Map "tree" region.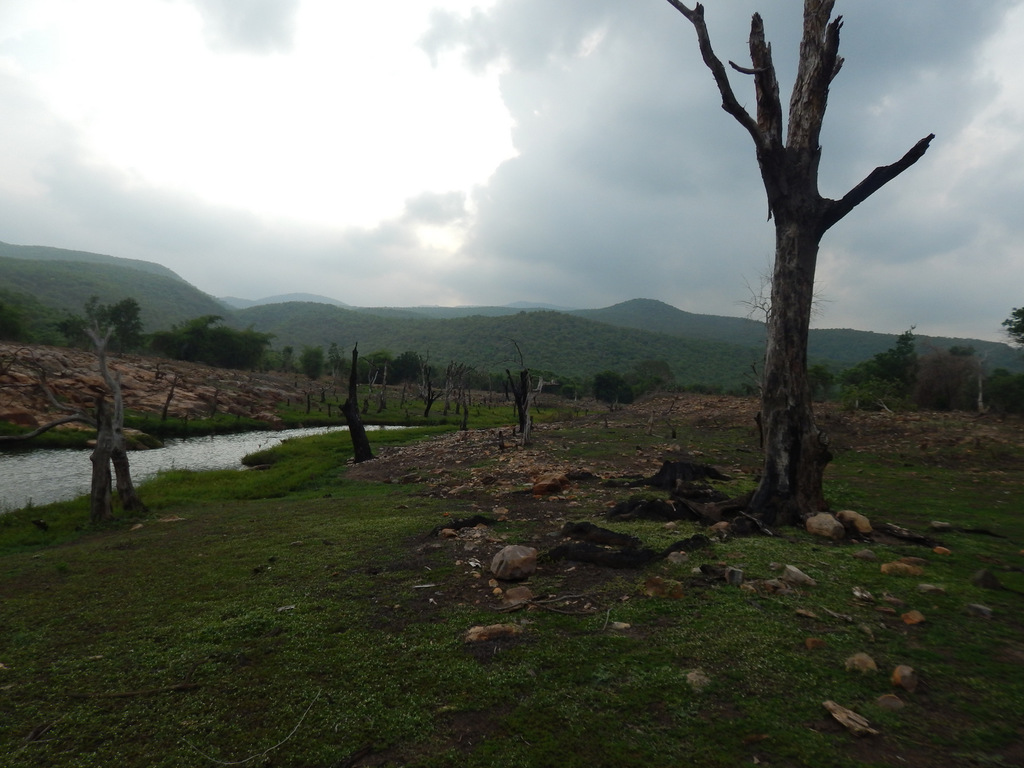
Mapped to (x1=662, y1=0, x2=935, y2=524).
